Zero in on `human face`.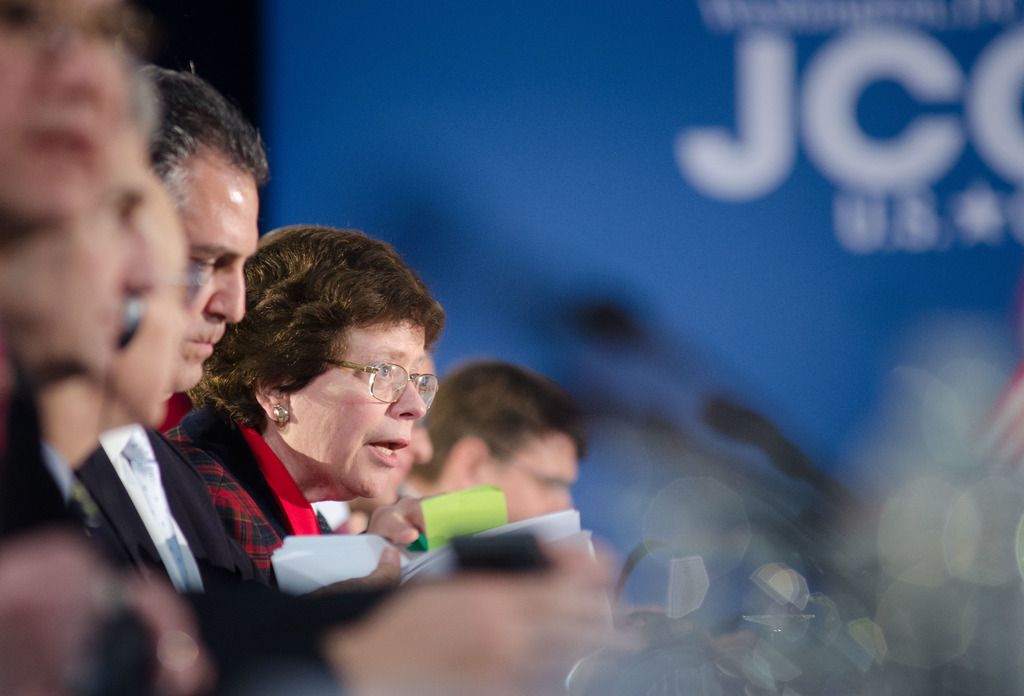
Zeroed in: [482, 430, 573, 522].
